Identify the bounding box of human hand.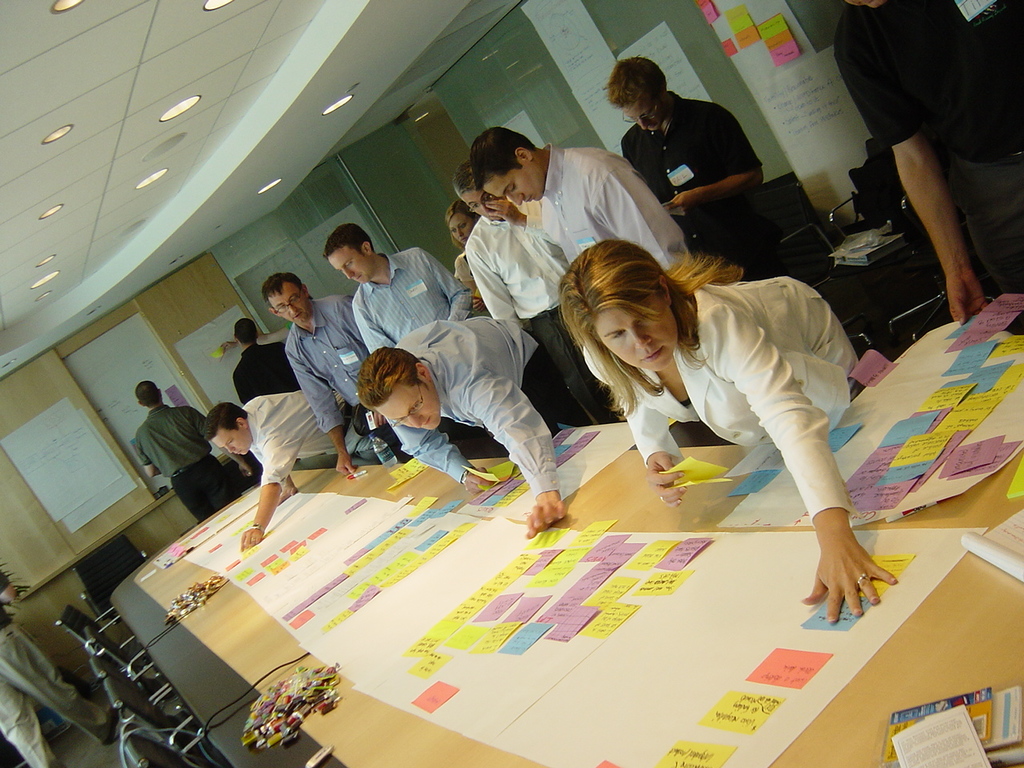
x1=373 y1=414 x2=386 y2=428.
